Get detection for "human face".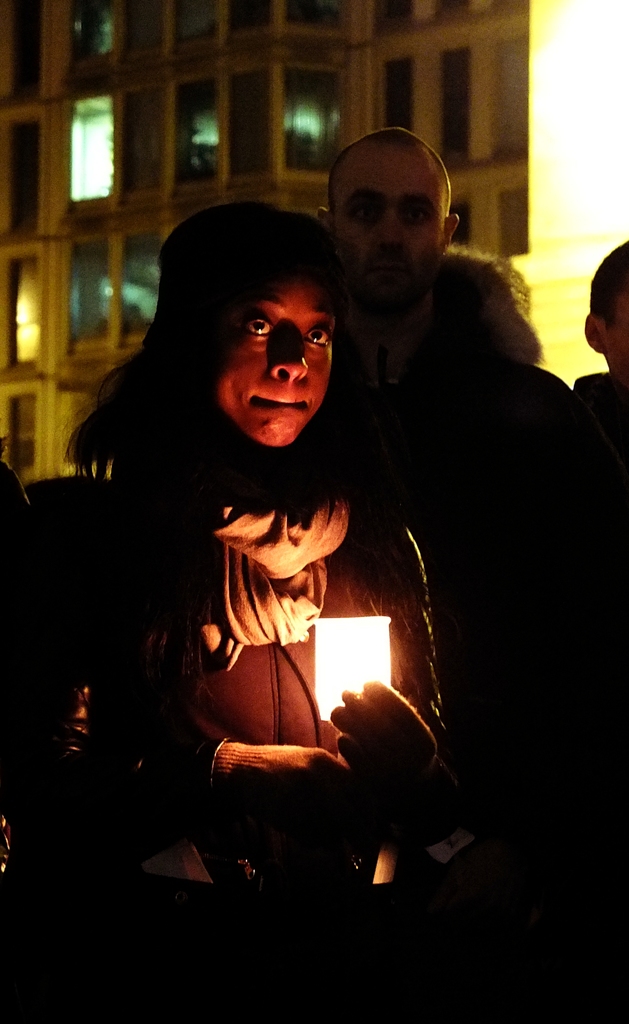
Detection: 334:150:444:279.
